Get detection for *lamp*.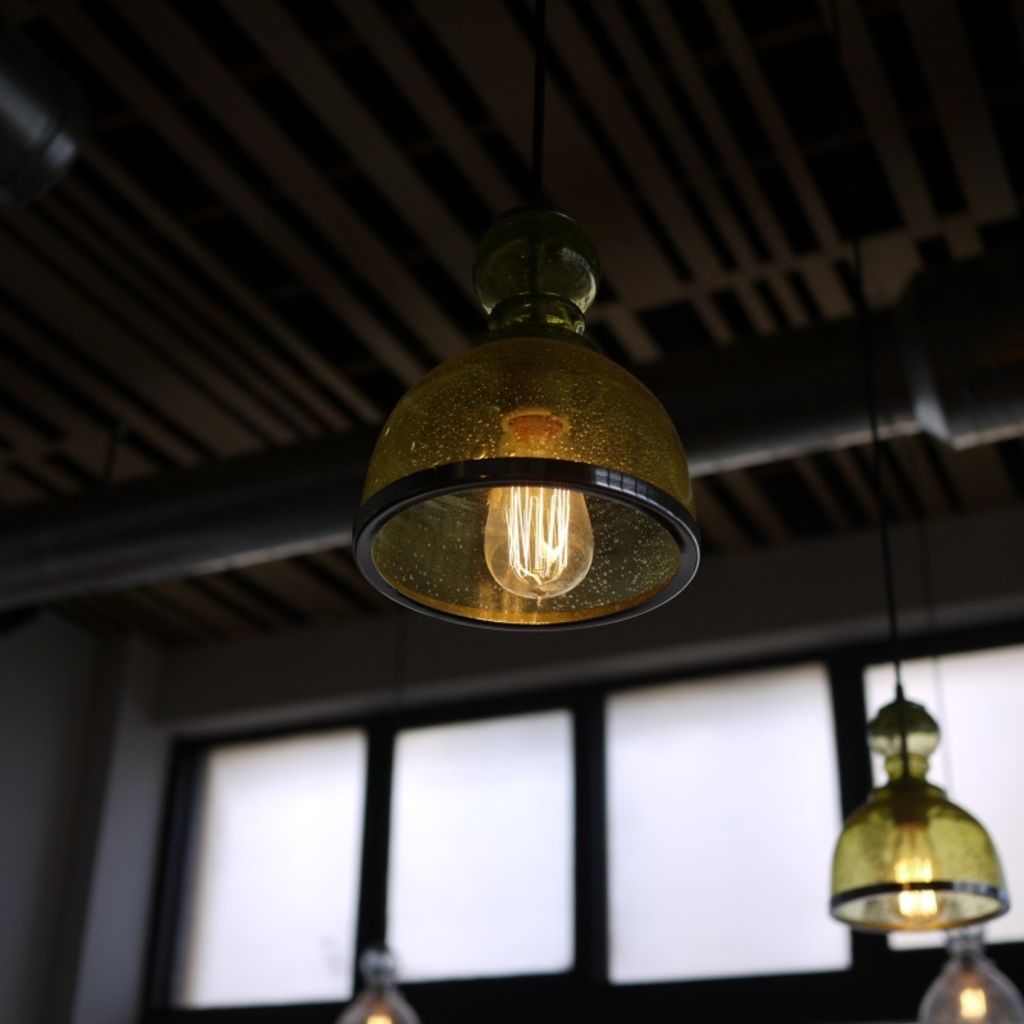
Detection: bbox=[883, 369, 1023, 1023].
